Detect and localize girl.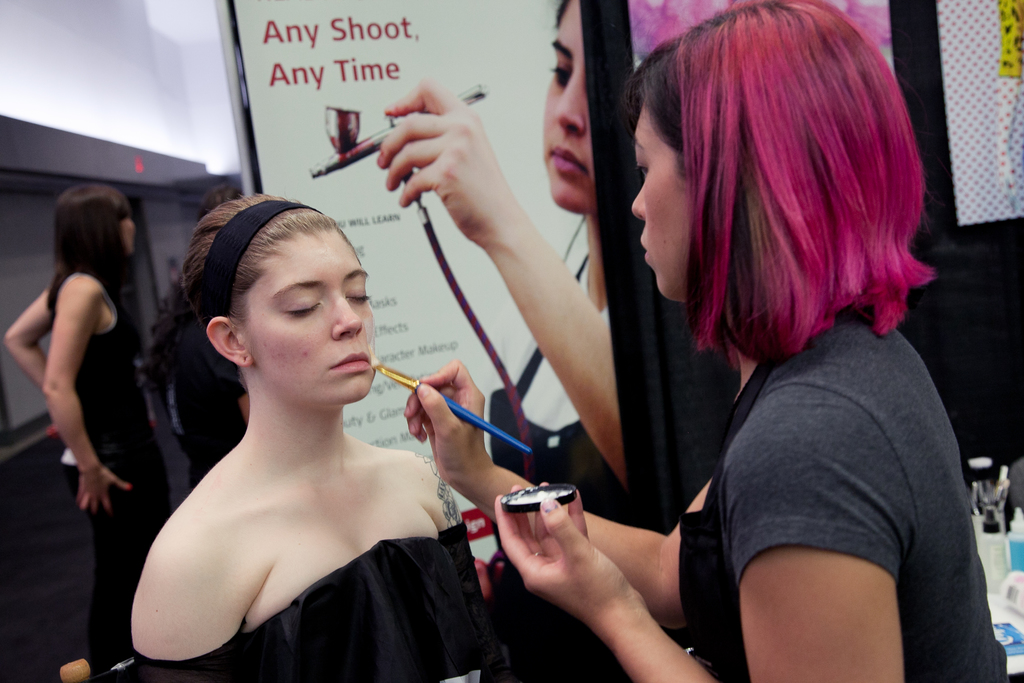
Localized at bbox=[4, 182, 173, 660].
